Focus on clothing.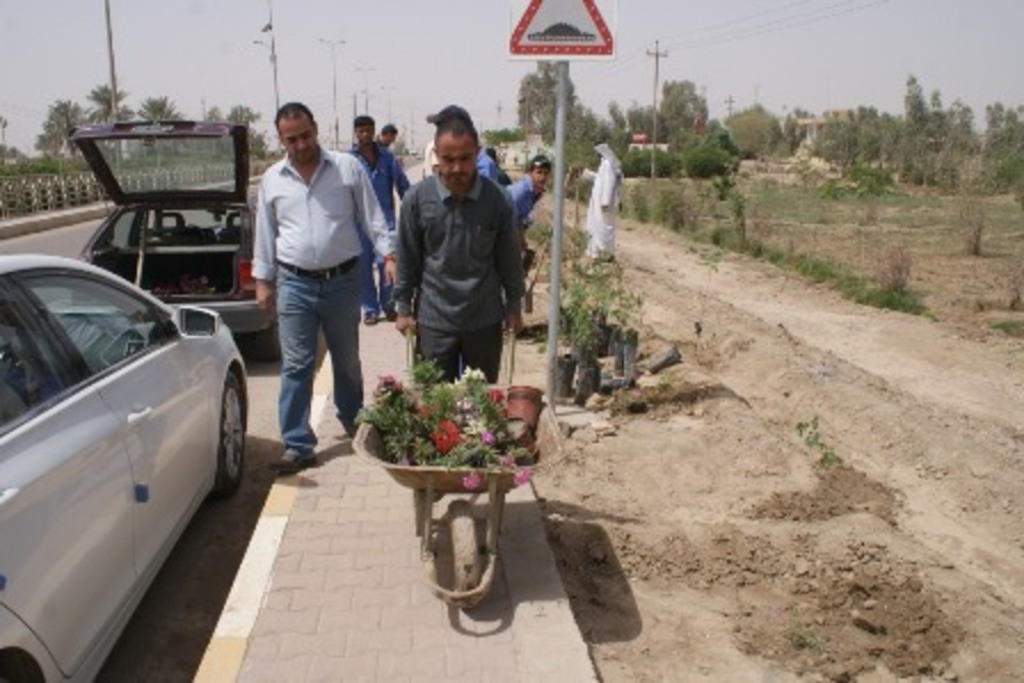
Focused at rect(585, 144, 626, 260).
